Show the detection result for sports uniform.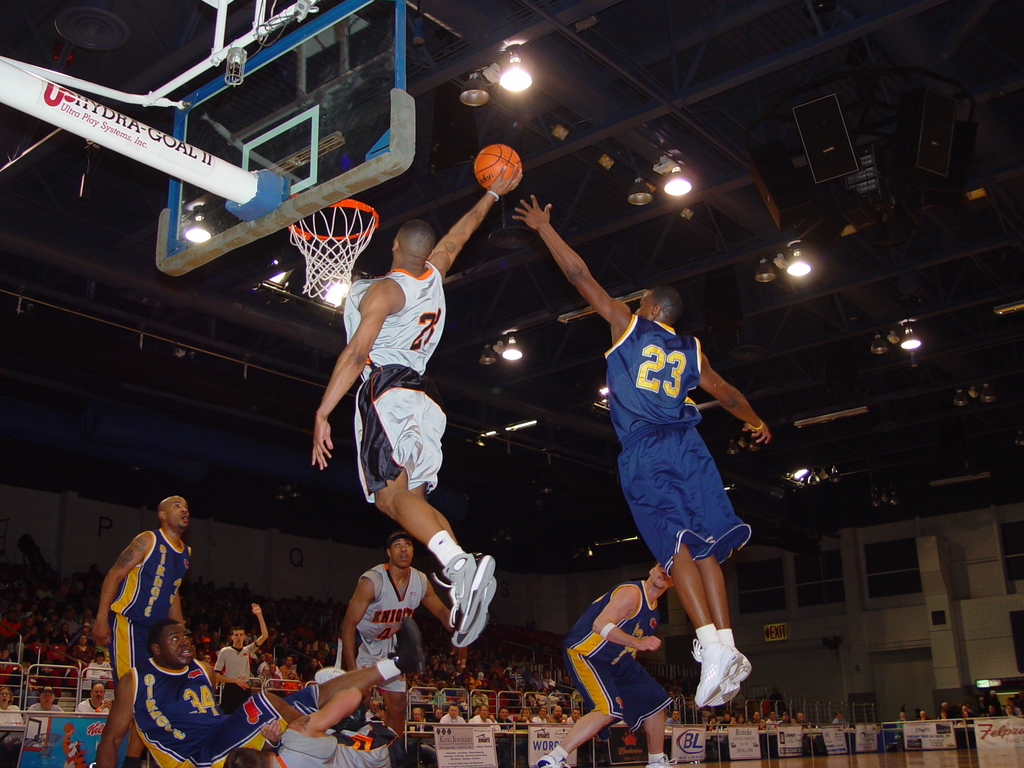
[left=604, top=316, right=753, bottom=707].
